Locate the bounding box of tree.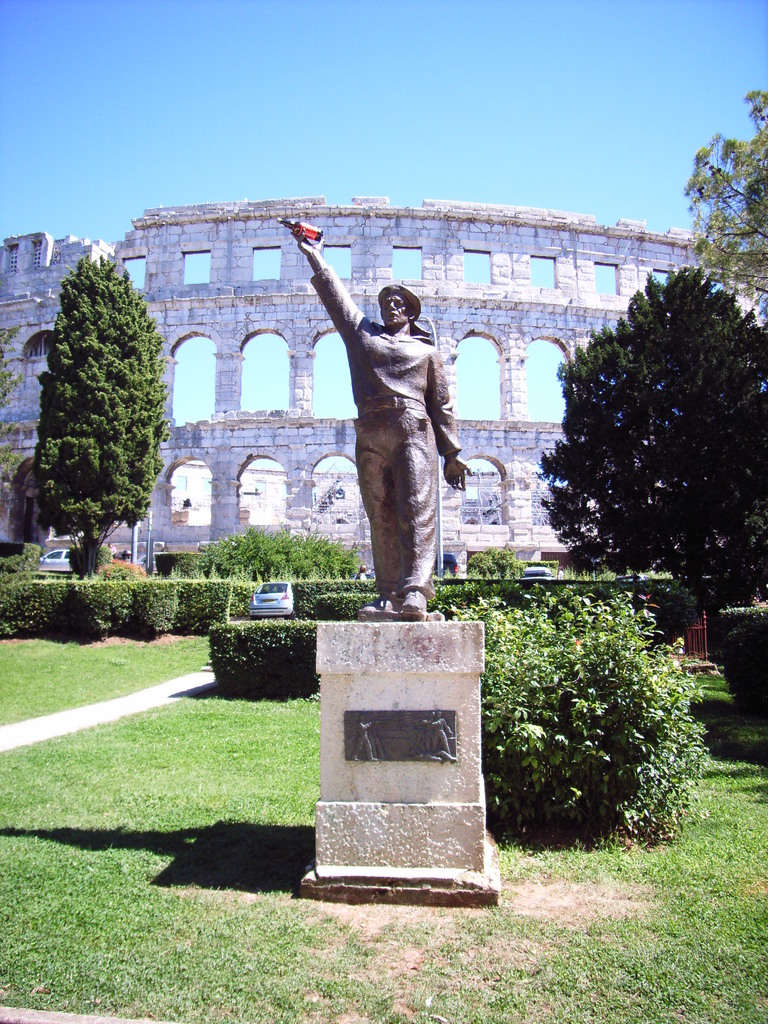
Bounding box: box(470, 550, 539, 584).
